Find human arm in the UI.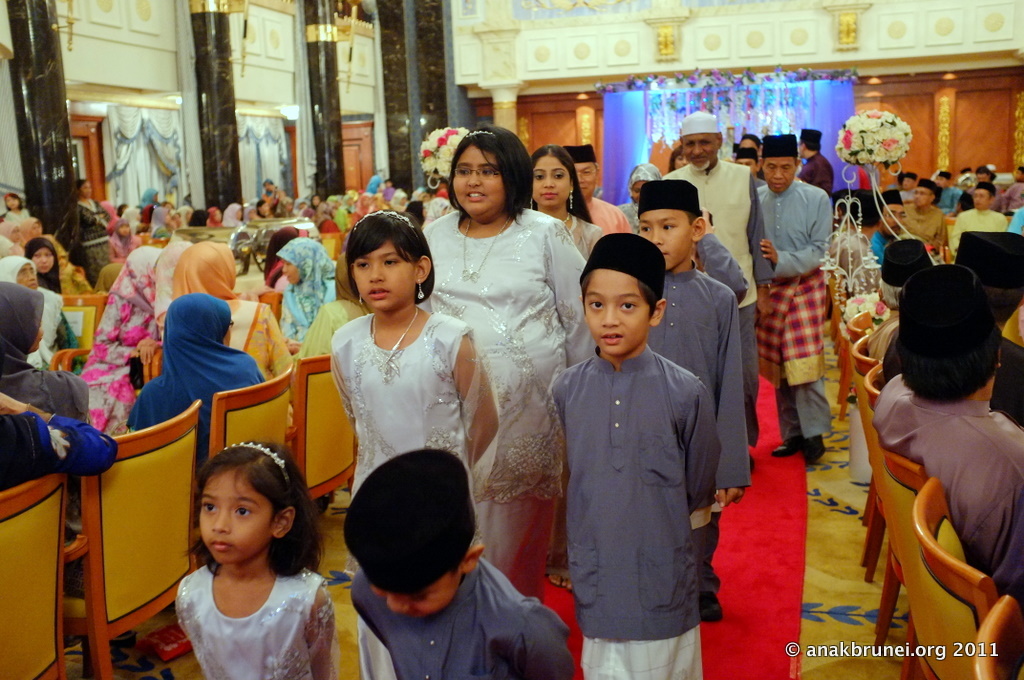
UI element at (left=0, top=391, right=124, bottom=482).
